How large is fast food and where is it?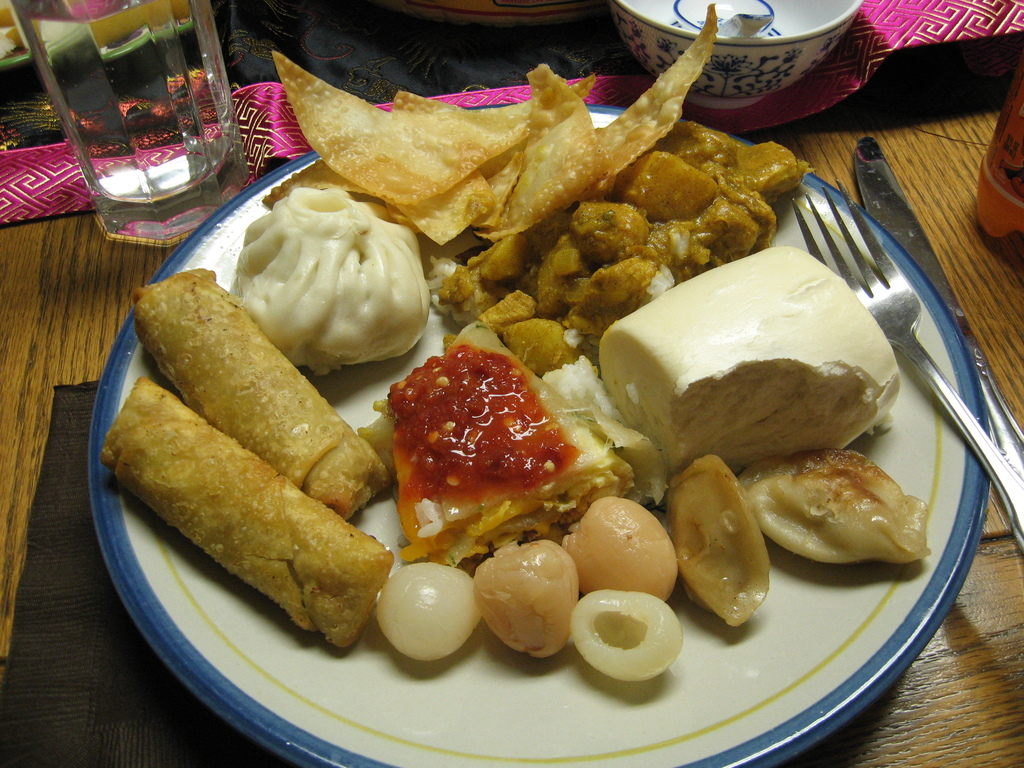
Bounding box: x1=356, y1=337, x2=668, y2=573.
